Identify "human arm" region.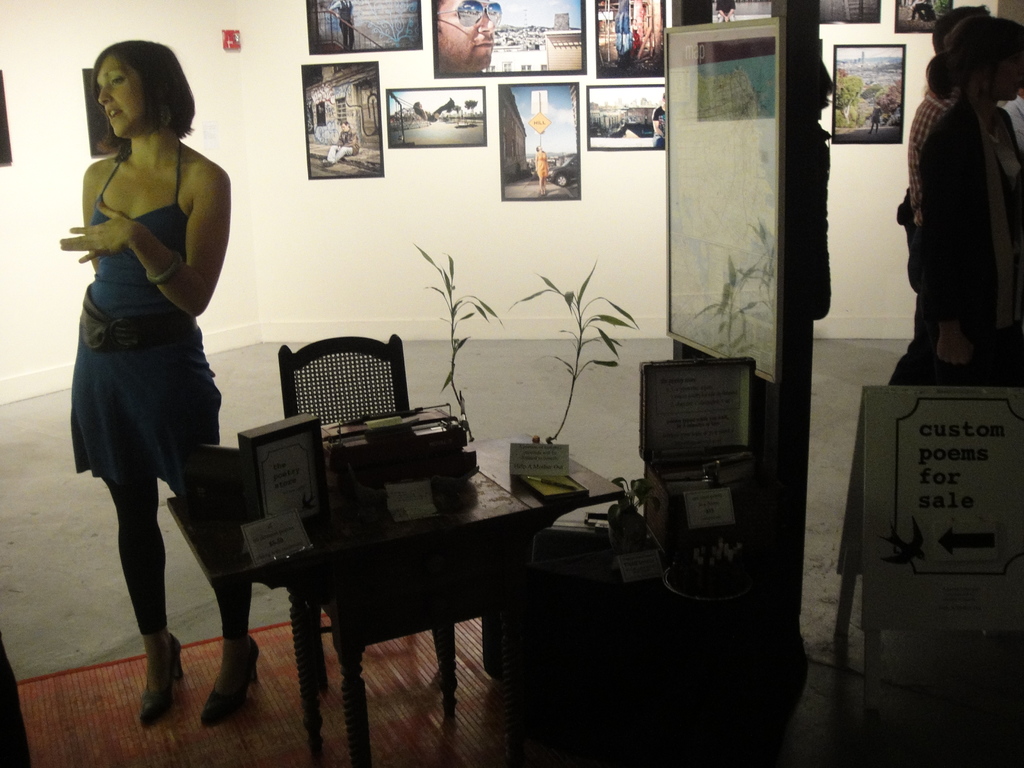
Region: [x1=124, y1=156, x2=207, y2=315].
